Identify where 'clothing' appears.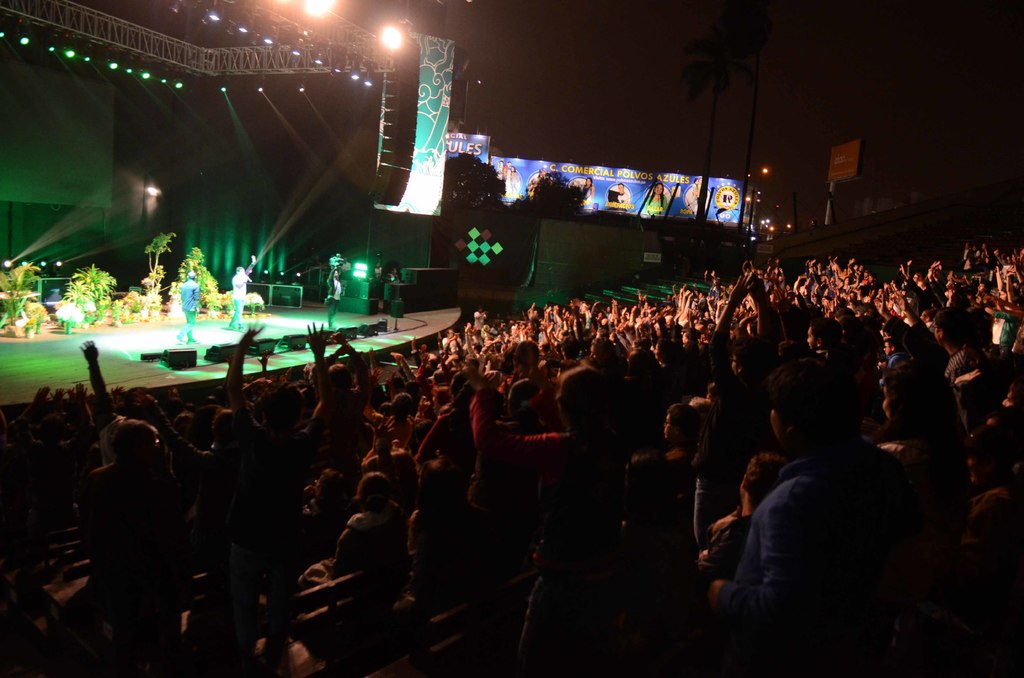
Appears at bbox=[177, 278, 200, 337].
